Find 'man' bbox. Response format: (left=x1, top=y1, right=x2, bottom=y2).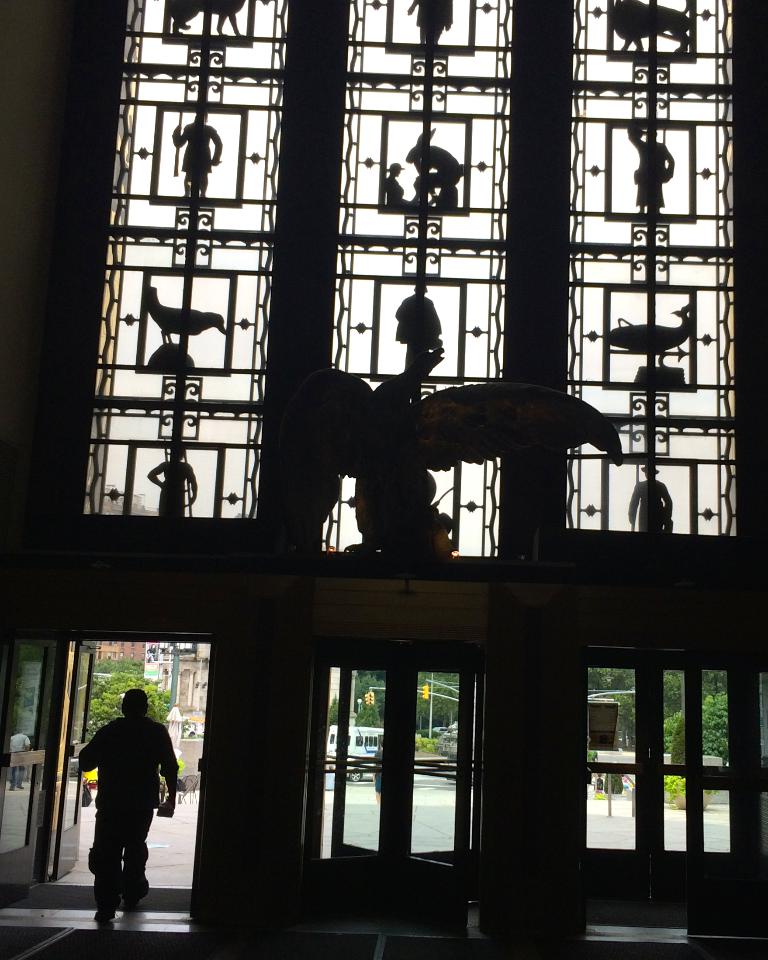
(left=372, top=739, right=382, bottom=806).
